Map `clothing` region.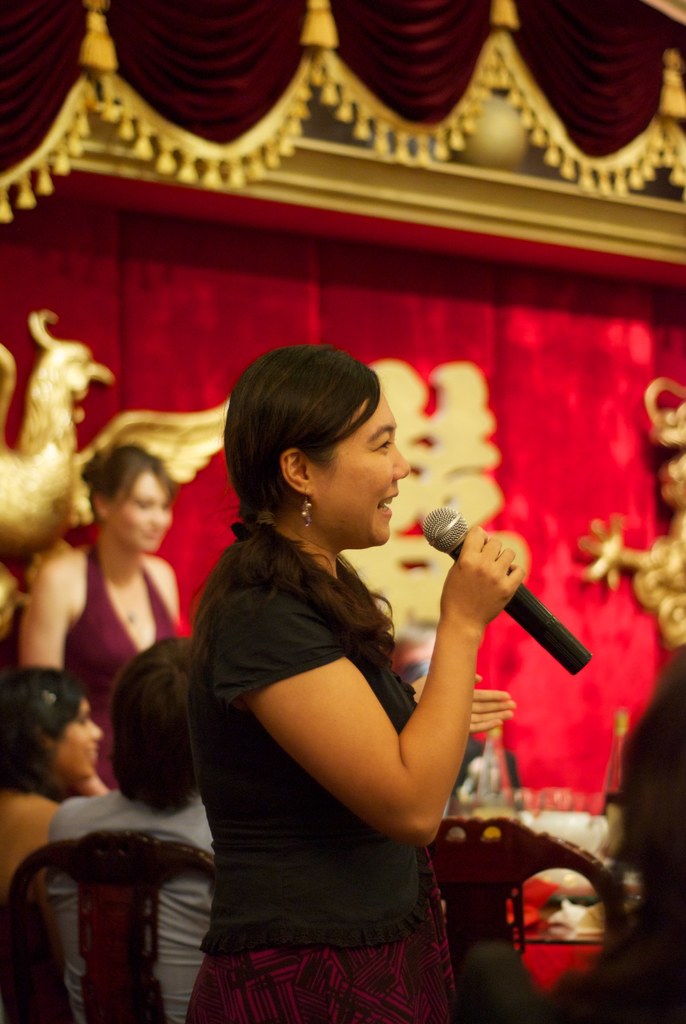
Mapped to 64,550,174,786.
